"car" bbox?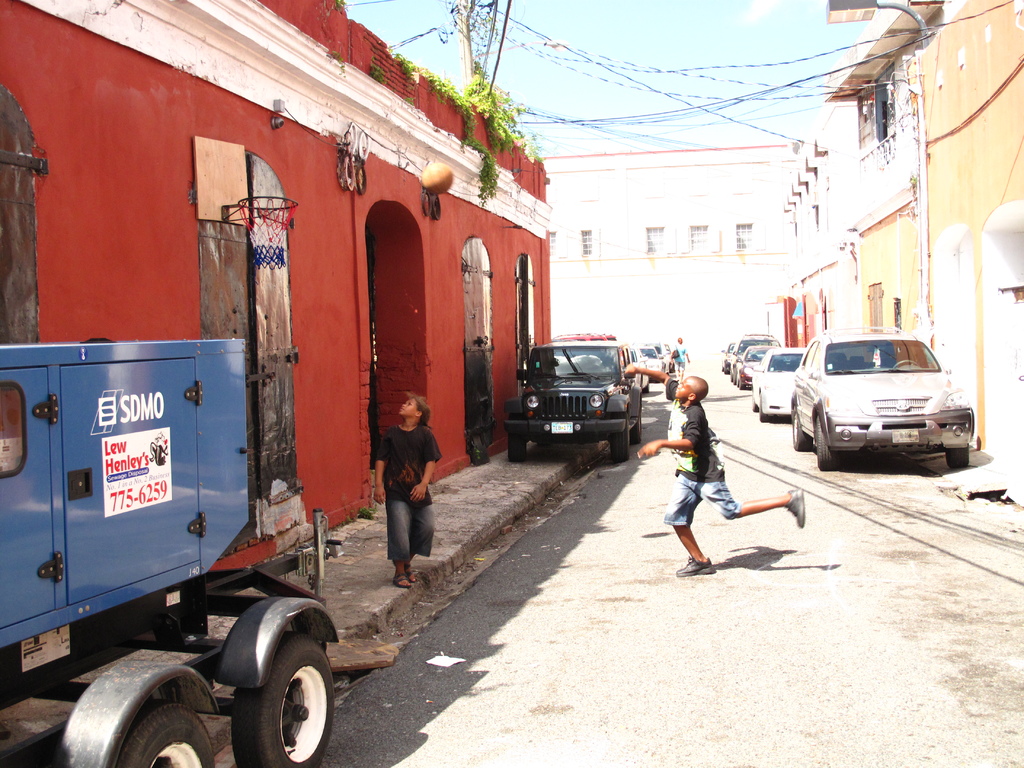
{"x1": 668, "y1": 344, "x2": 675, "y2": 372}
